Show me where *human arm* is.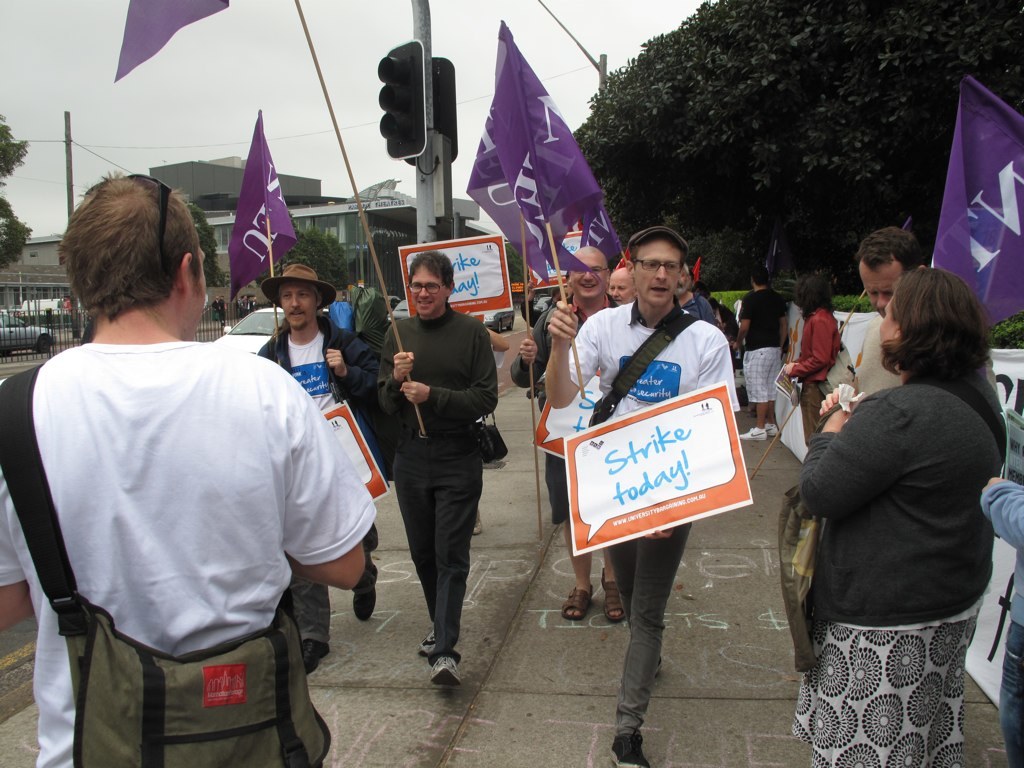
*human arm* is at <bbox>974, 470, 1023, 552</bbox>.
